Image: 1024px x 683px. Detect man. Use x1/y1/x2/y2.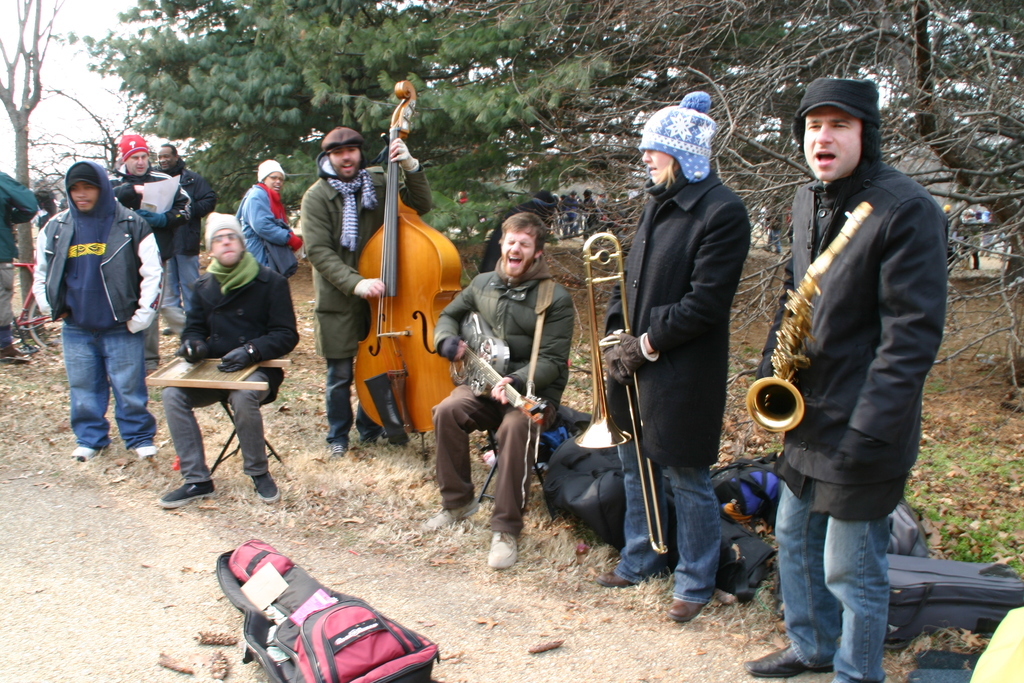
298/125/434/462.
